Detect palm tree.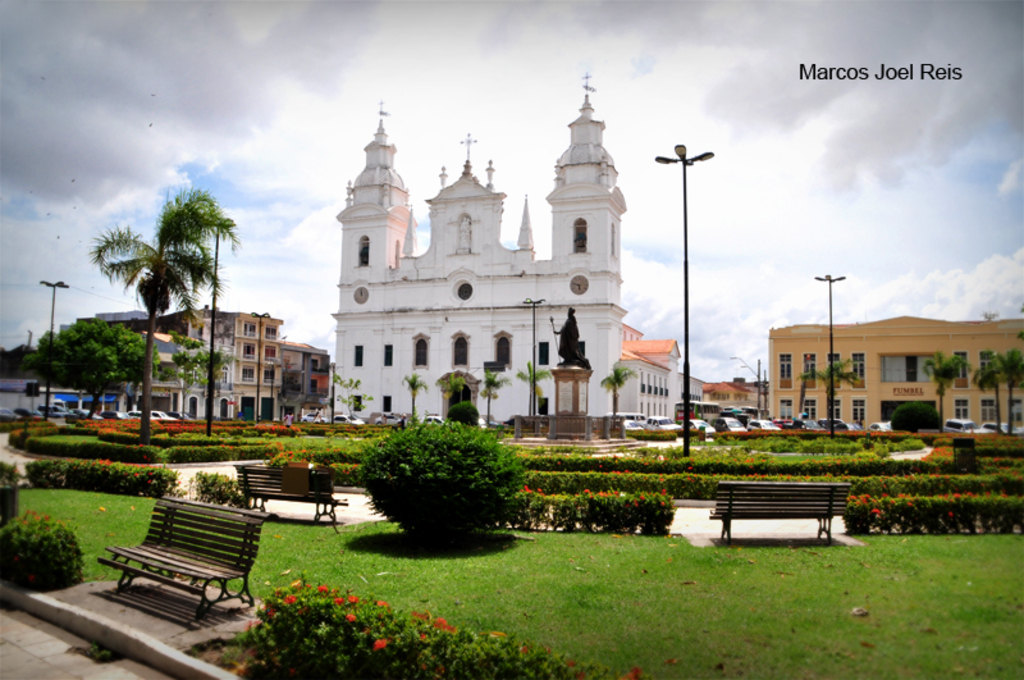
Detected at <box>600,359,632,414</box>.
